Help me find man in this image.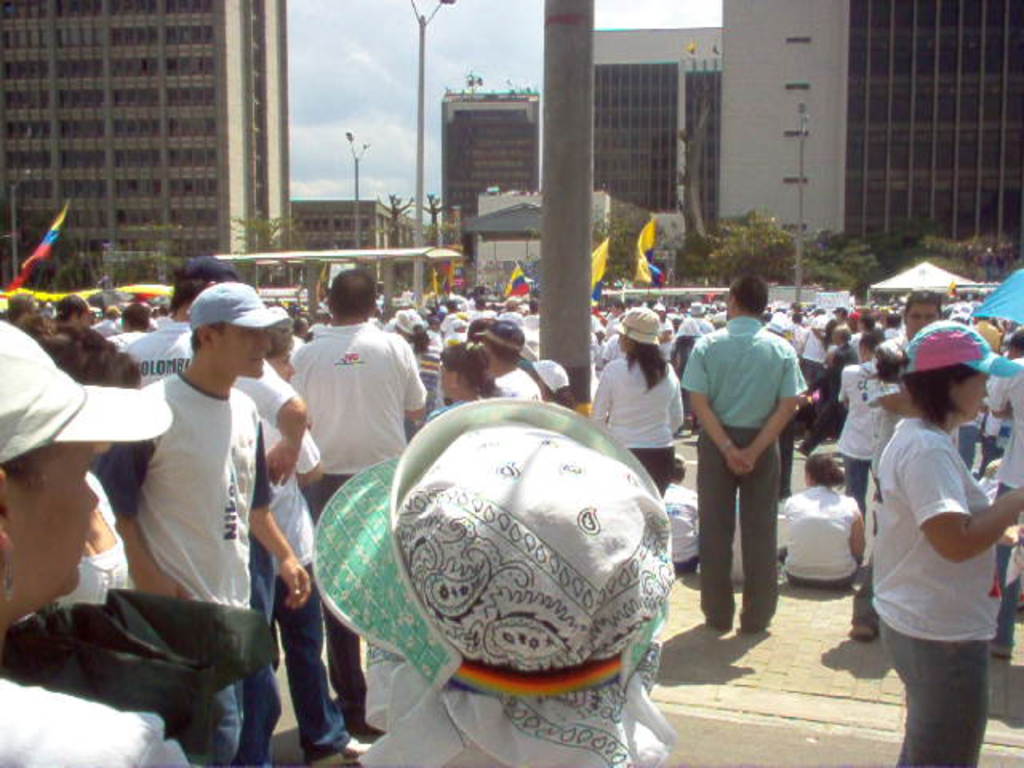
Found it: bbox=[8, 288, 34, 318].
